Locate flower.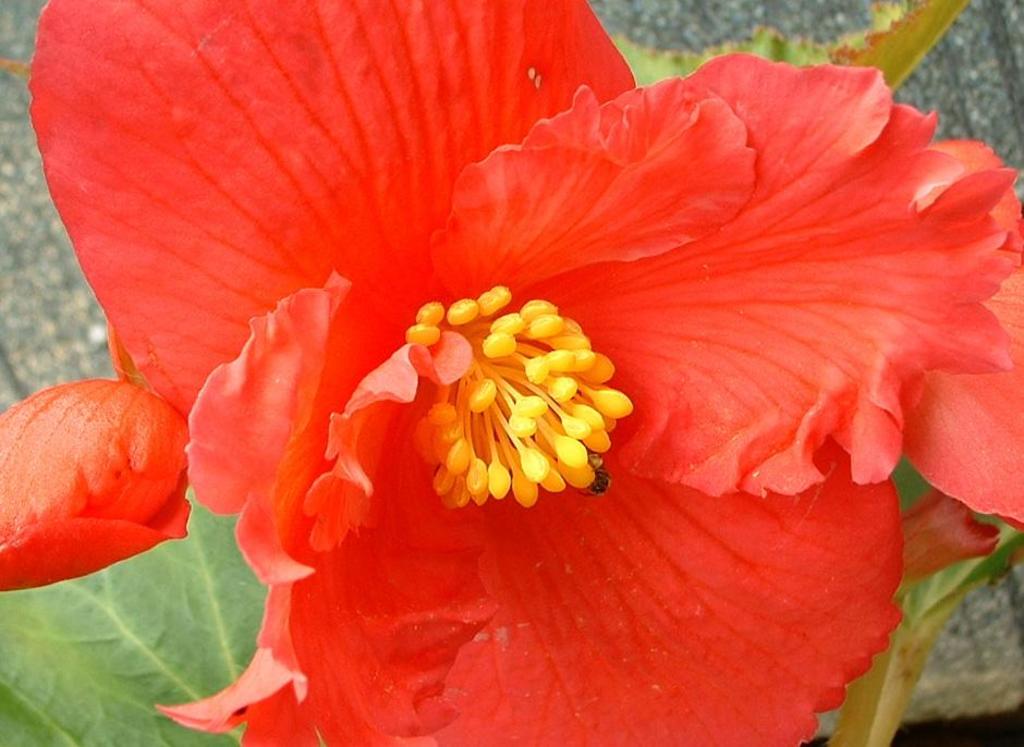
Bounding box: <bbox>72, 27, 1012, 746</bbox>.
